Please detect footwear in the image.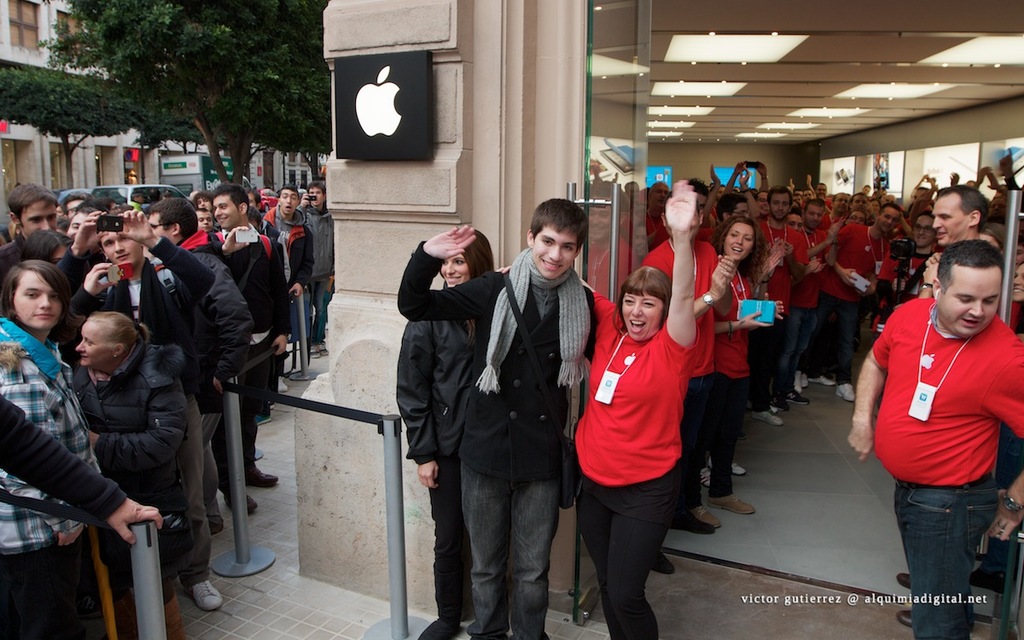
191 579 224 612.
